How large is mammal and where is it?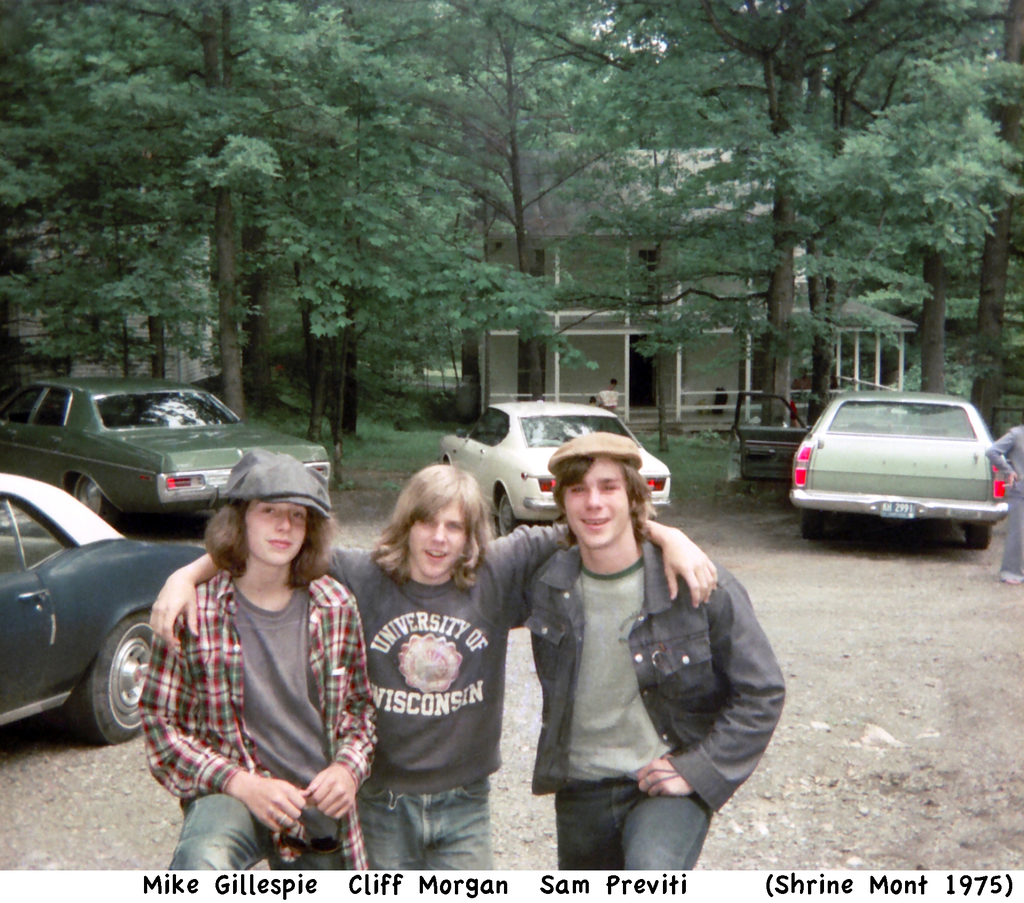
Bounding box: l=525, t=427, r=785, b=872.
